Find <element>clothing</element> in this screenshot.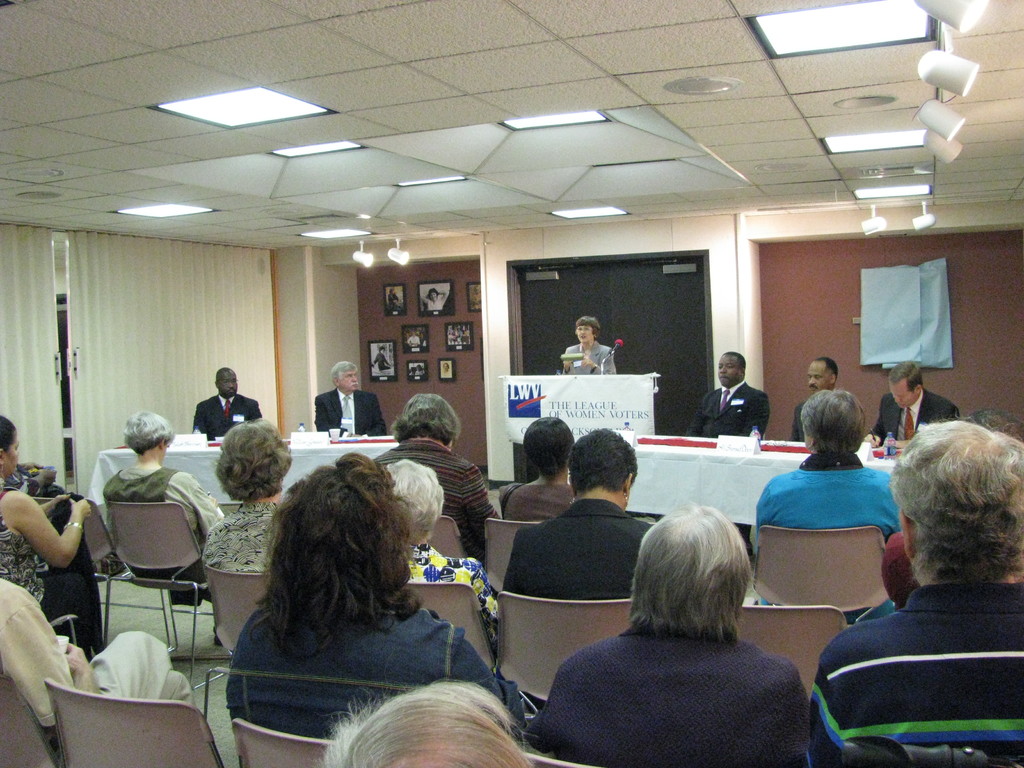
The bounding box for <element>clothing</element> is [left=561, top=331, right=612, bottom=373].
